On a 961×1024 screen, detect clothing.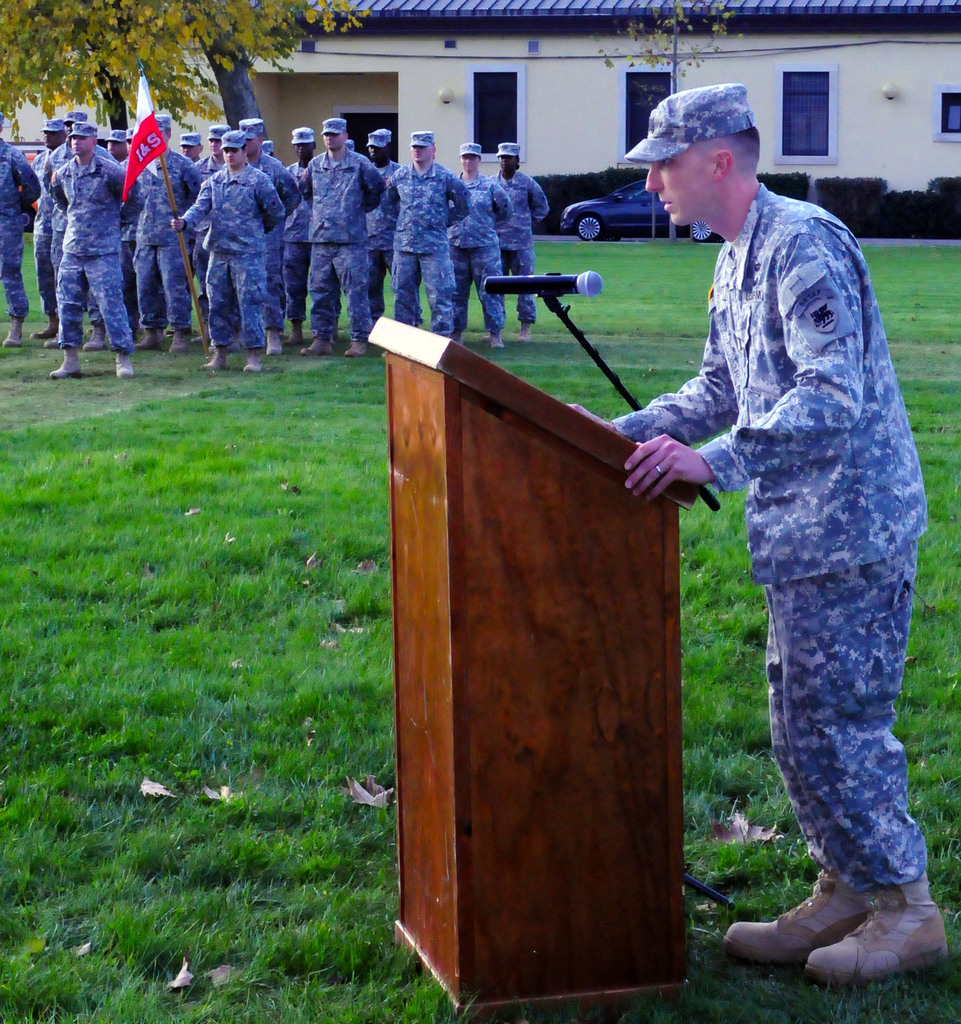
select_region(40, 134, 110, 323).
